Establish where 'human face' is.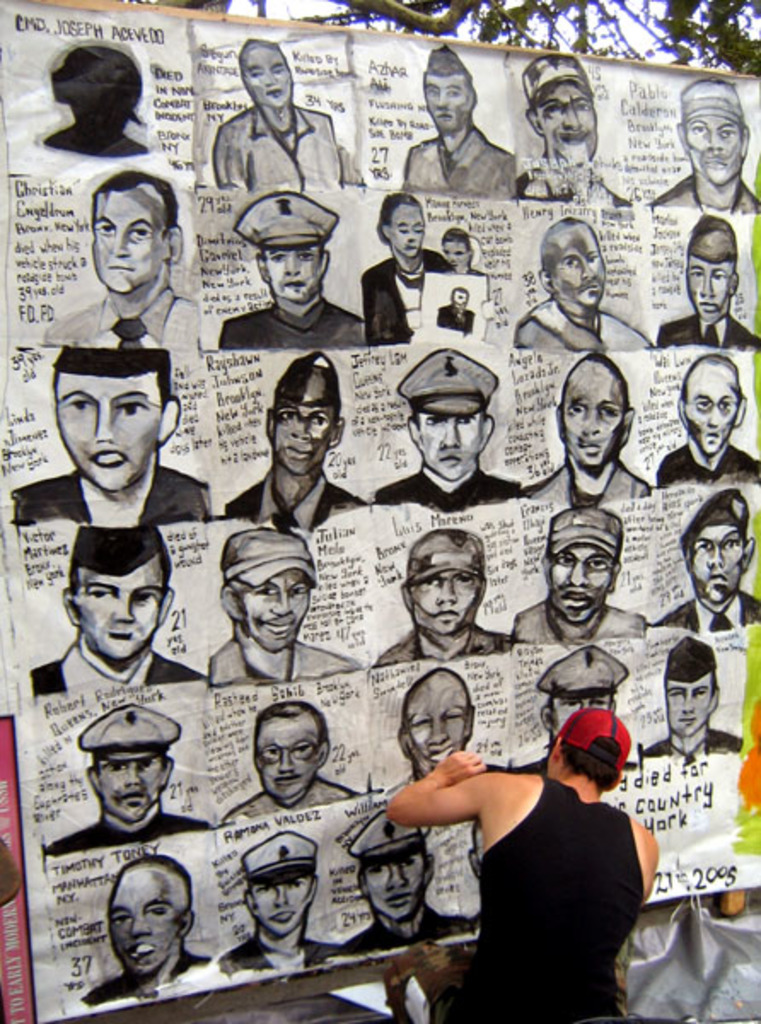
Established at (543, 77, 594, 160).
